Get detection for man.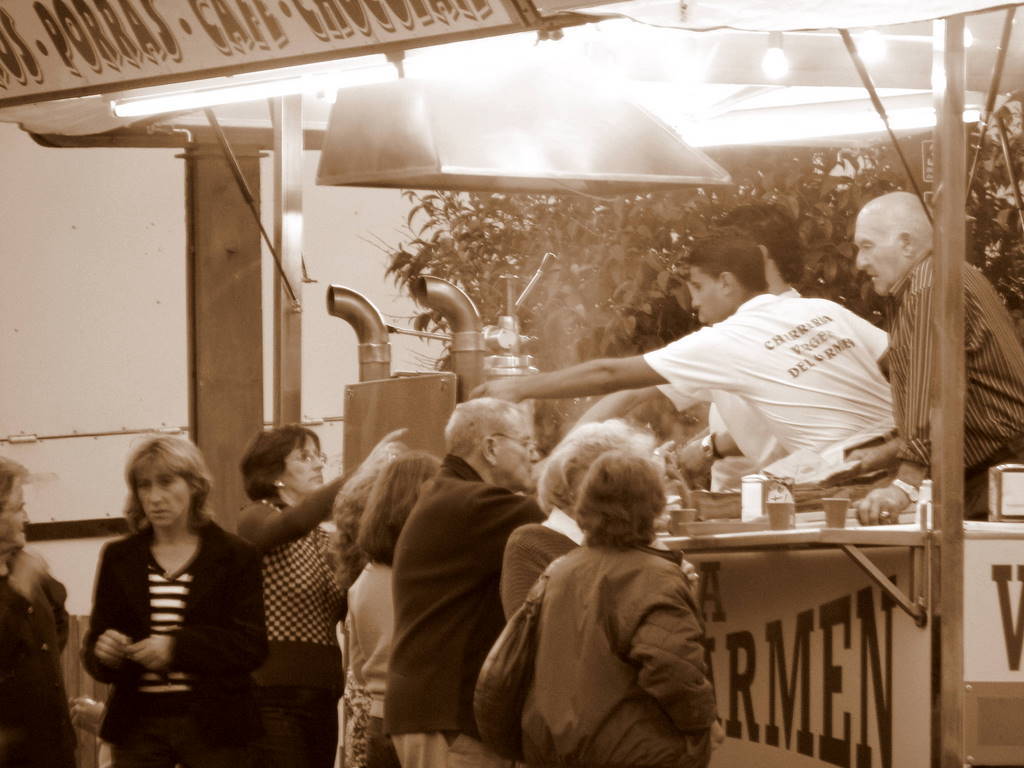
Detection: box=[0, 459, 82, 767].
